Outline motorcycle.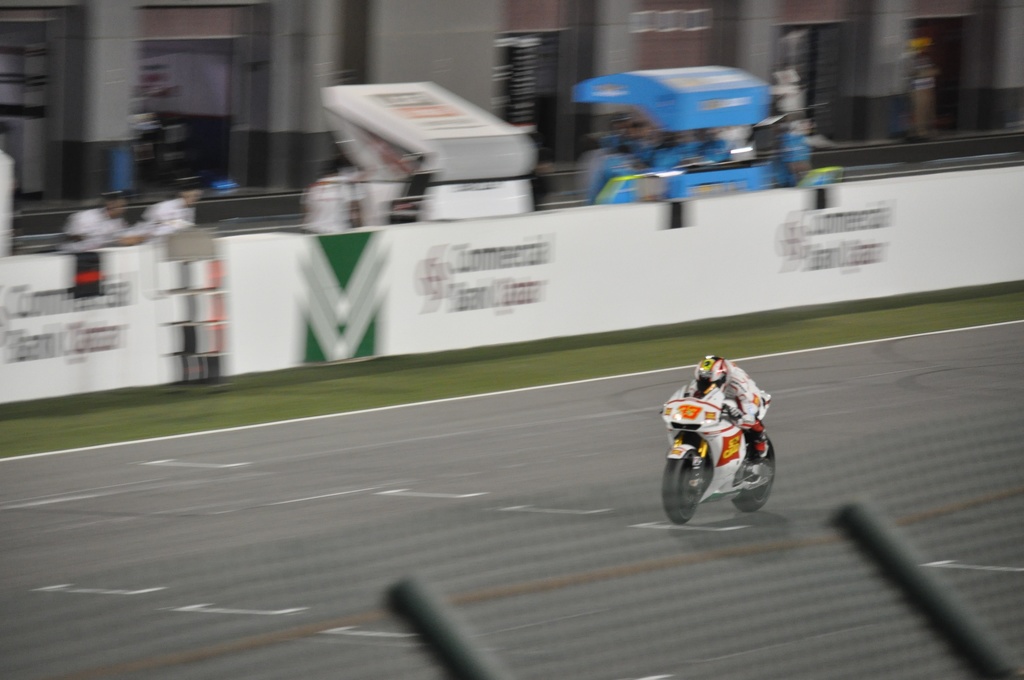
Outline: bbox=(656, 369, 789, 520).
